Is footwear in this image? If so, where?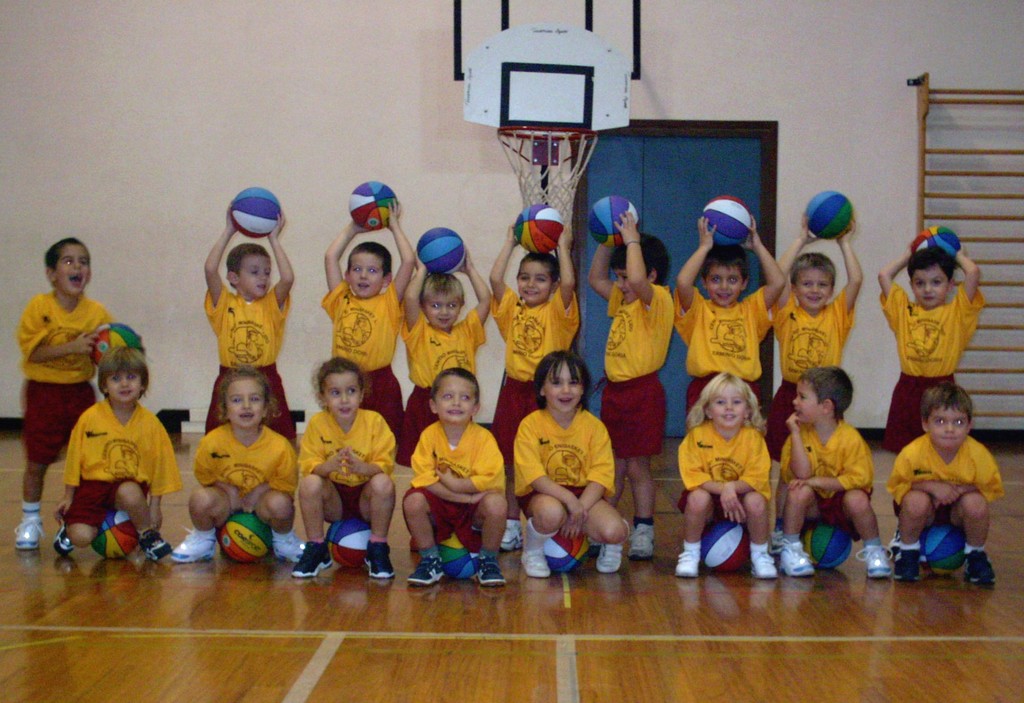
Yes, at left=502, top=520, right=524, bottom=552.
